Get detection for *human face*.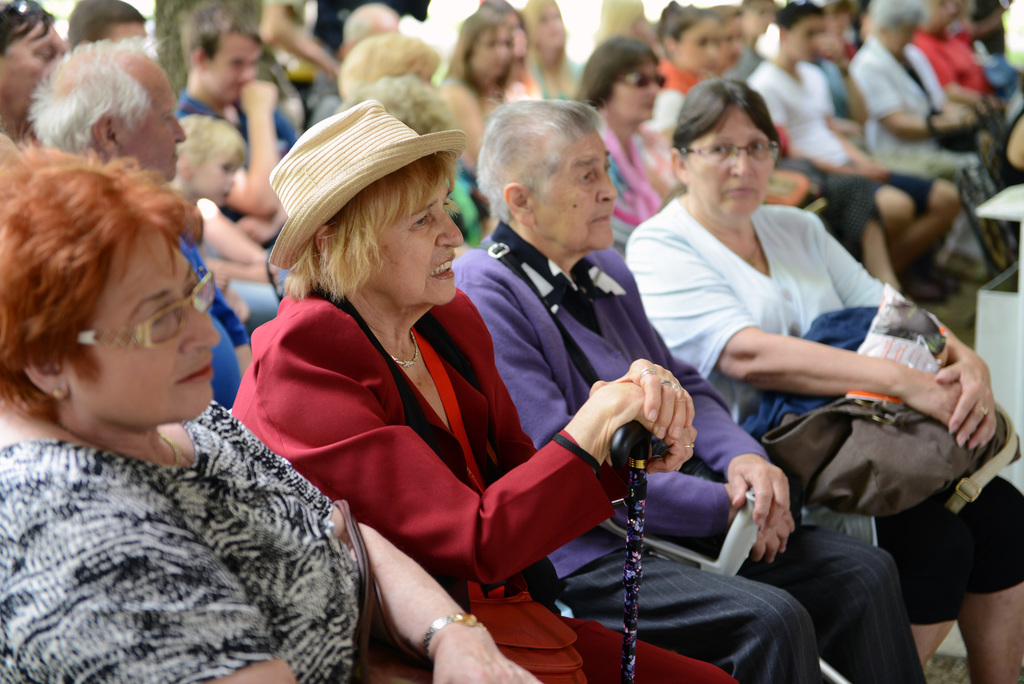
Detection: <region>351, 158, 463, 305</region>.
